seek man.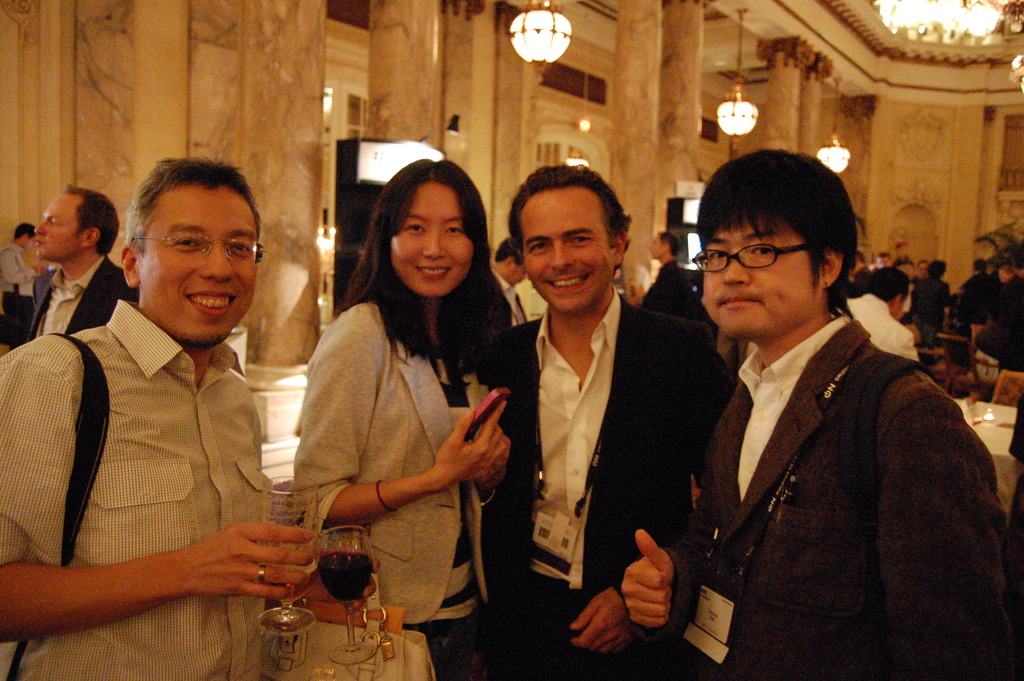
l=0, t=224, r=45, b=316.
